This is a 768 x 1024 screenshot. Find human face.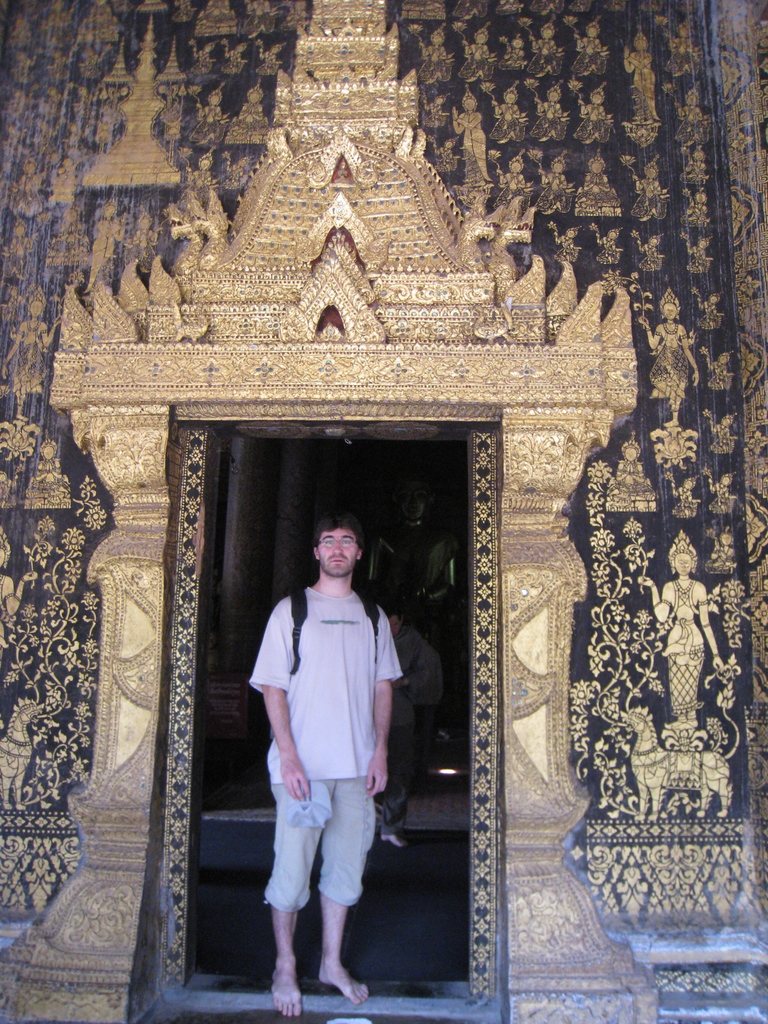
Bounding box: x1=593 y1=161 x2=604 y2=173.
